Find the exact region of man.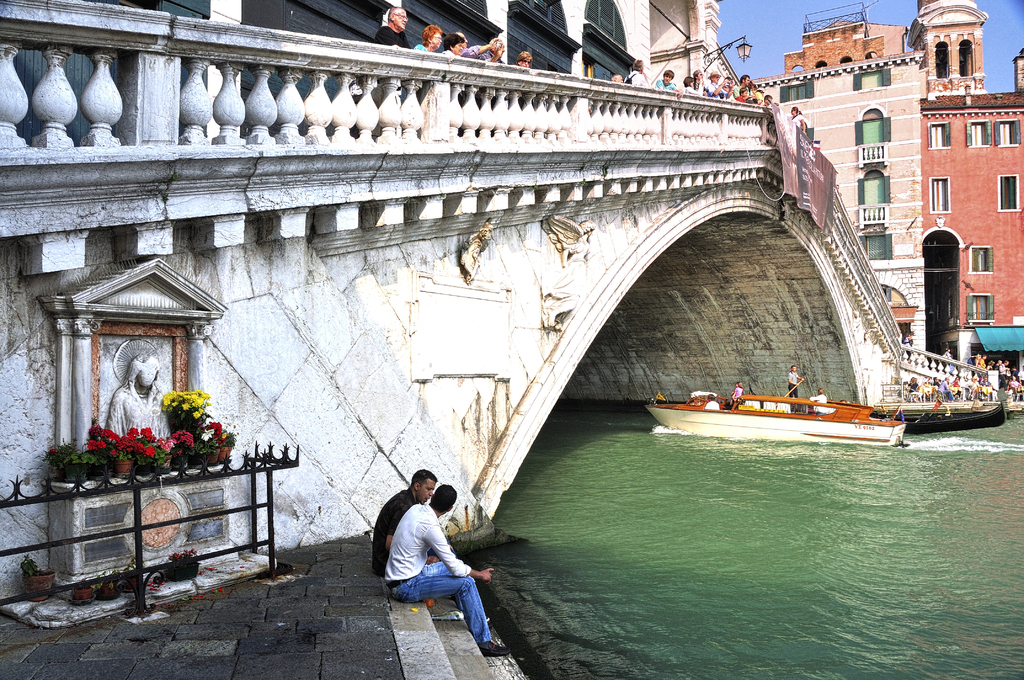
Exact region: 703:393:721:410.
